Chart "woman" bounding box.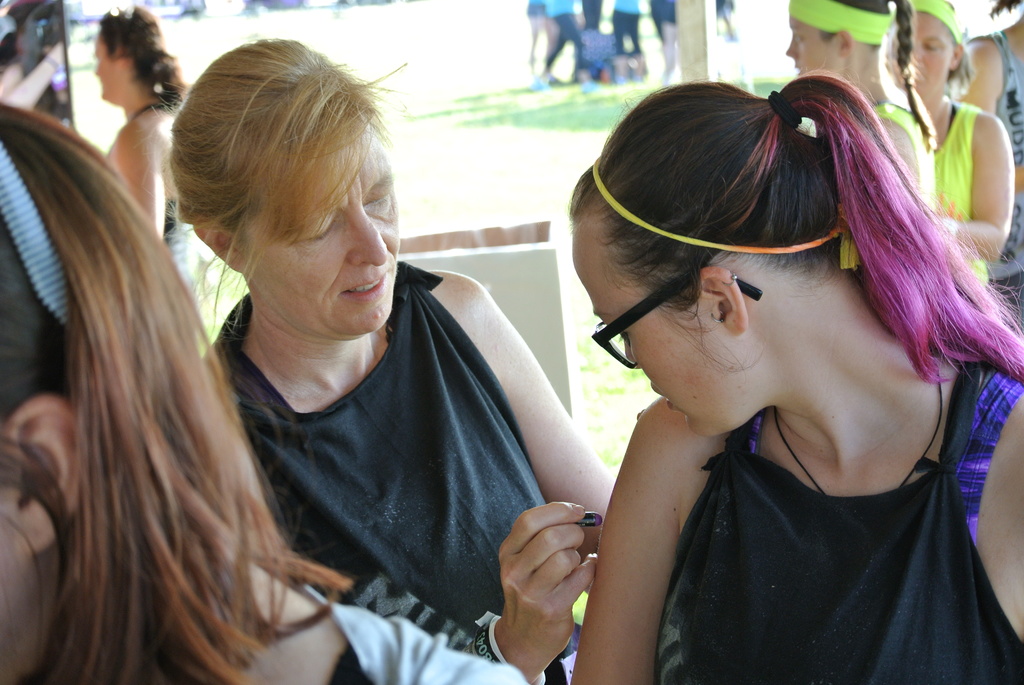
Charted: region(85, 3, 199, 309).
